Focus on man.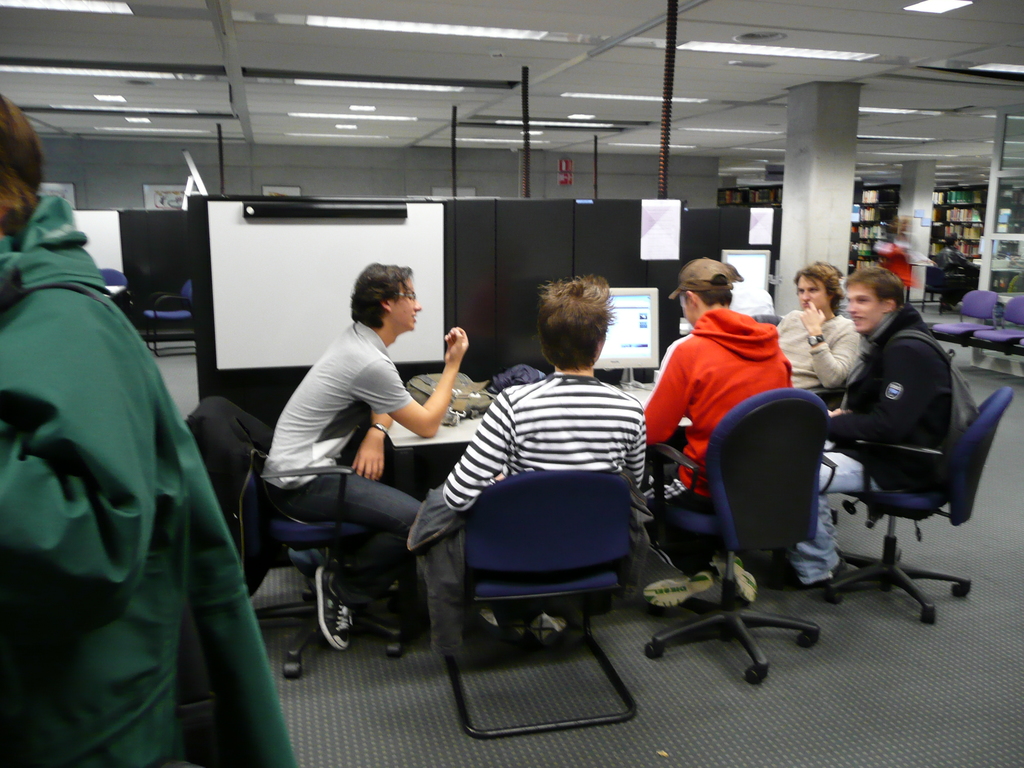
Focused at <region>941, 235, 983, 308</region>.
